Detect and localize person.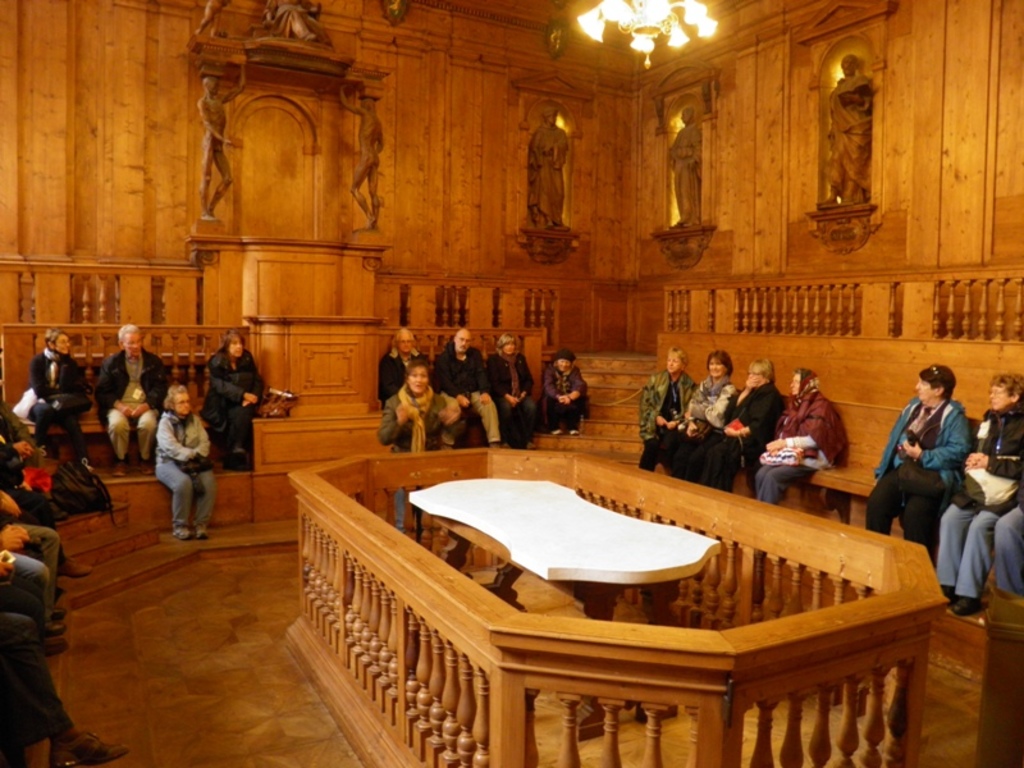
Localized at [669,352,740,479].
